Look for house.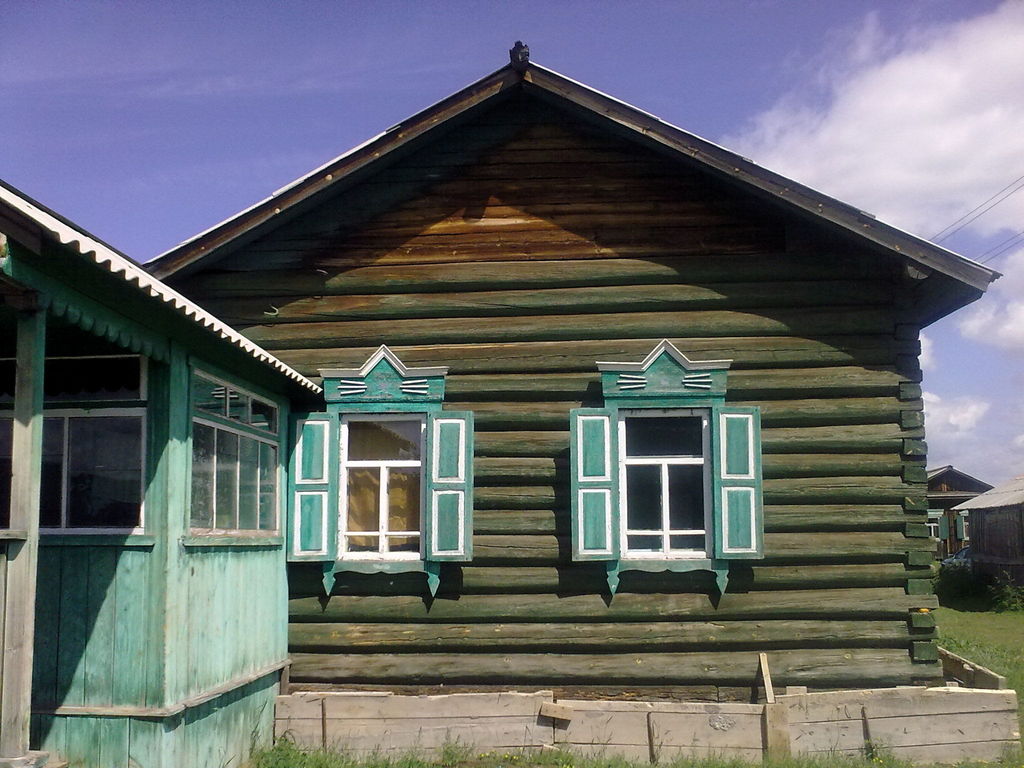
Found: <box>960,471,1023,580</box>.
